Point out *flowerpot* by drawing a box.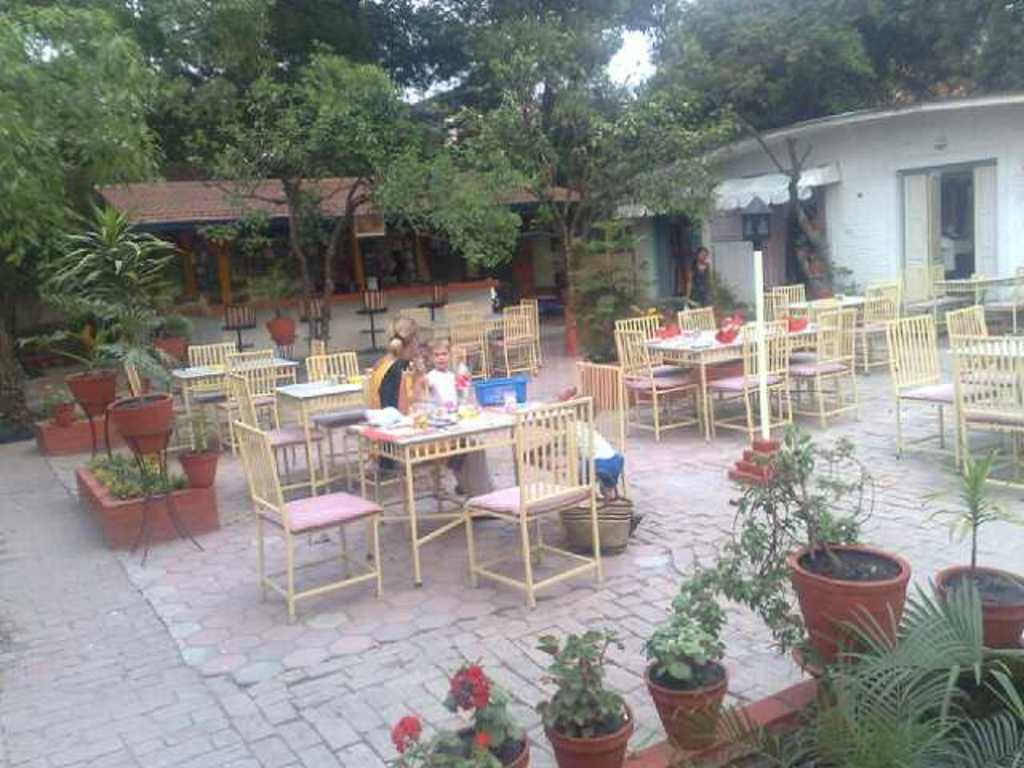
box(178, 445, 216, 486).
